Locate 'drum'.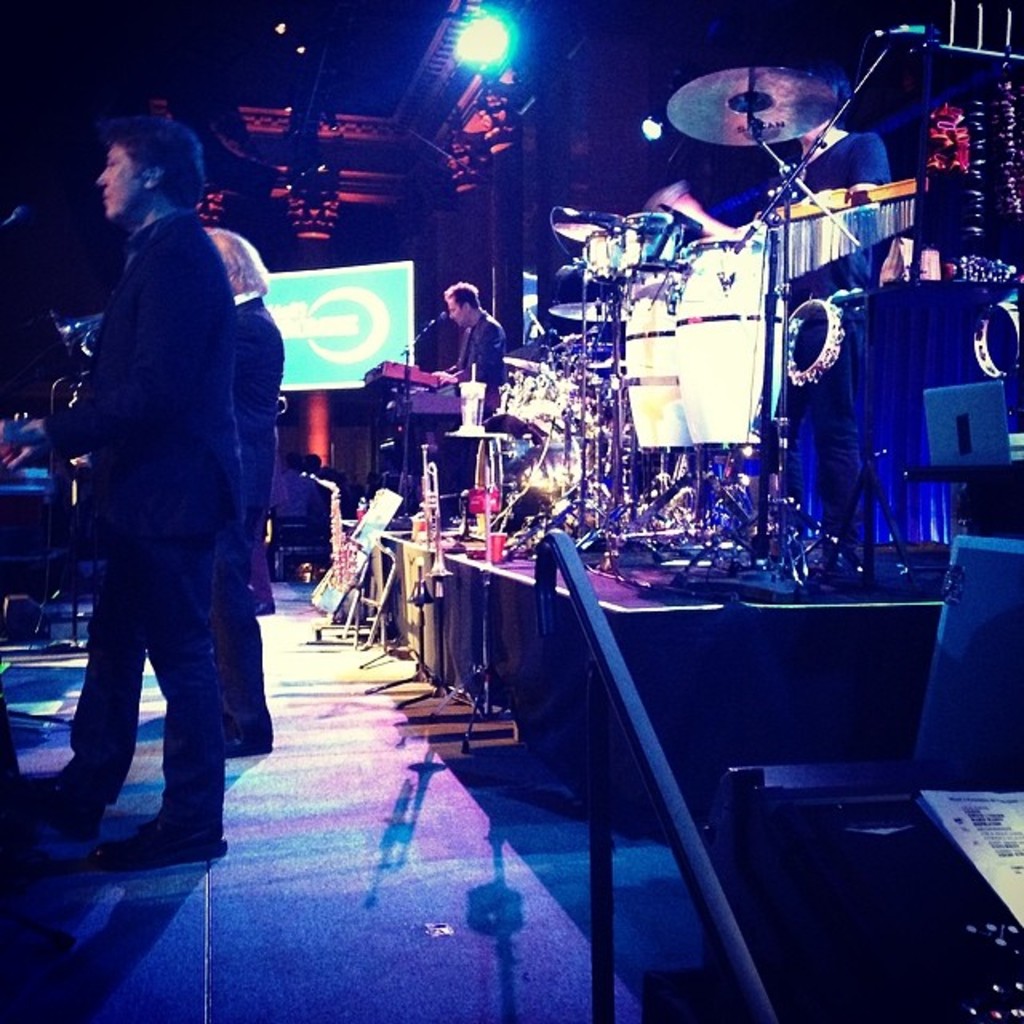
Bounding box: bbox(552, 331, 613, 394).
